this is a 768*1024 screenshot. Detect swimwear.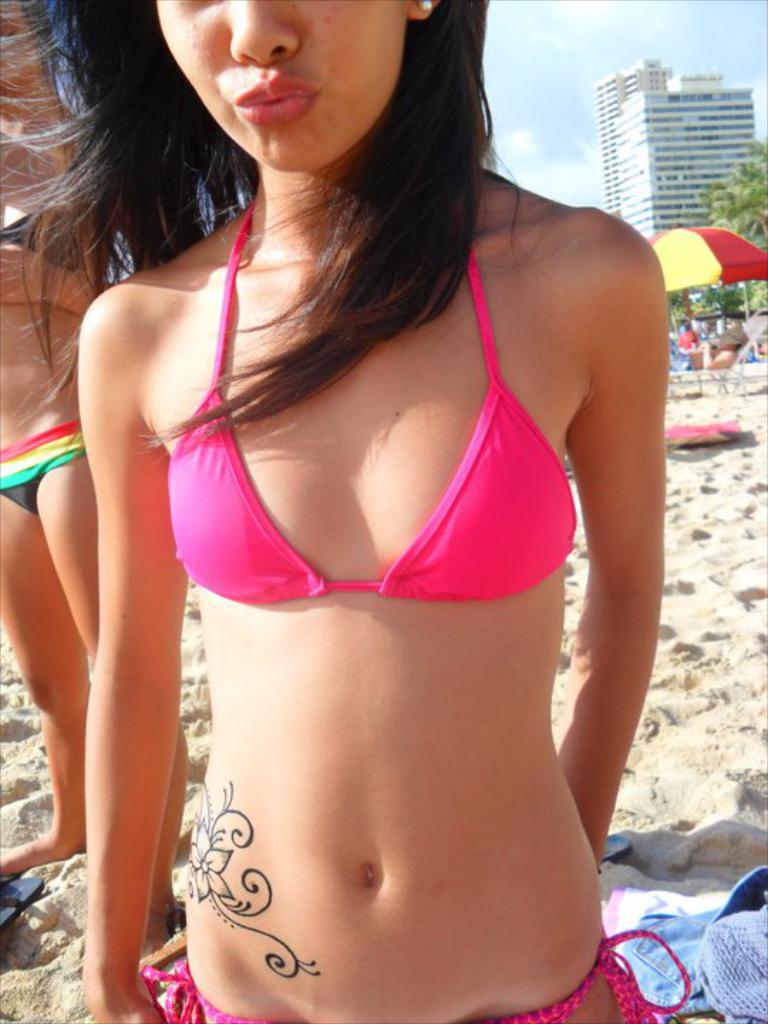
x1=0 y1=418 x2=85 y2=516.
